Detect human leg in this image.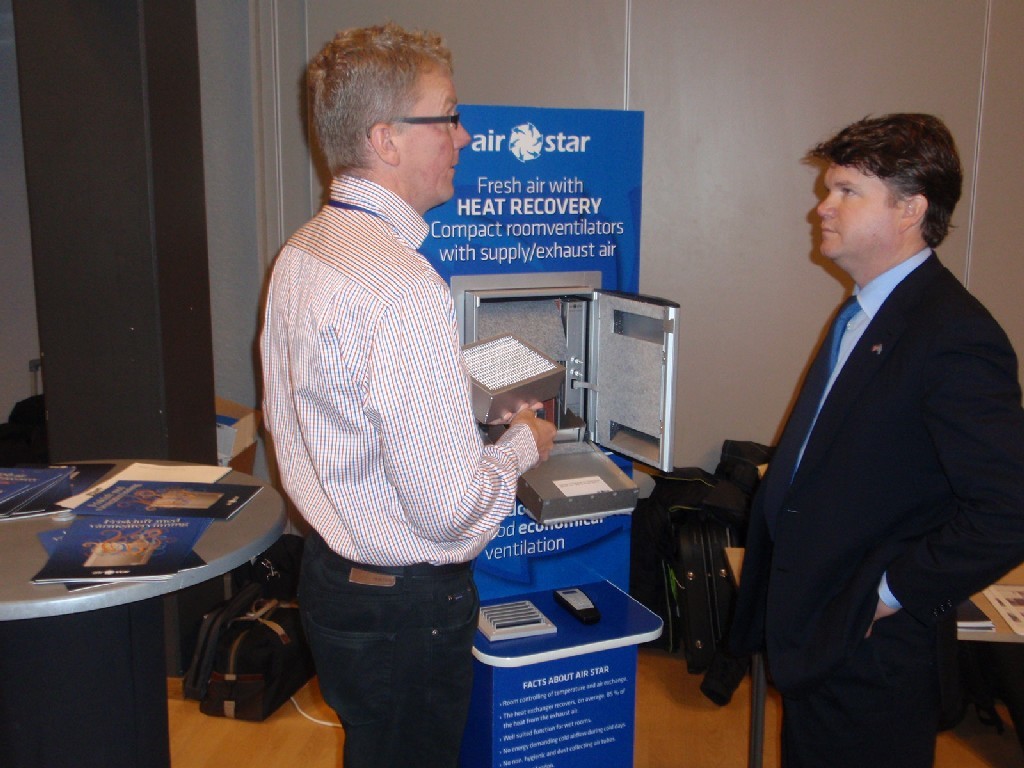
Detection: bbox=(777, 616, 940, 767).
